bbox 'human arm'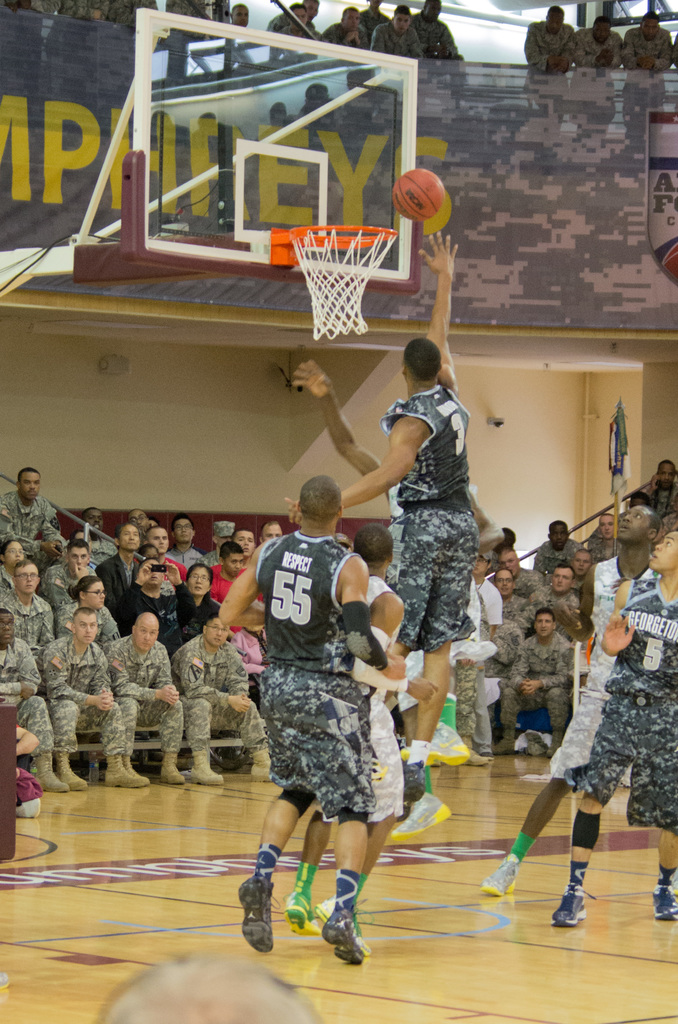
detection(349, 593, 442, 703)
